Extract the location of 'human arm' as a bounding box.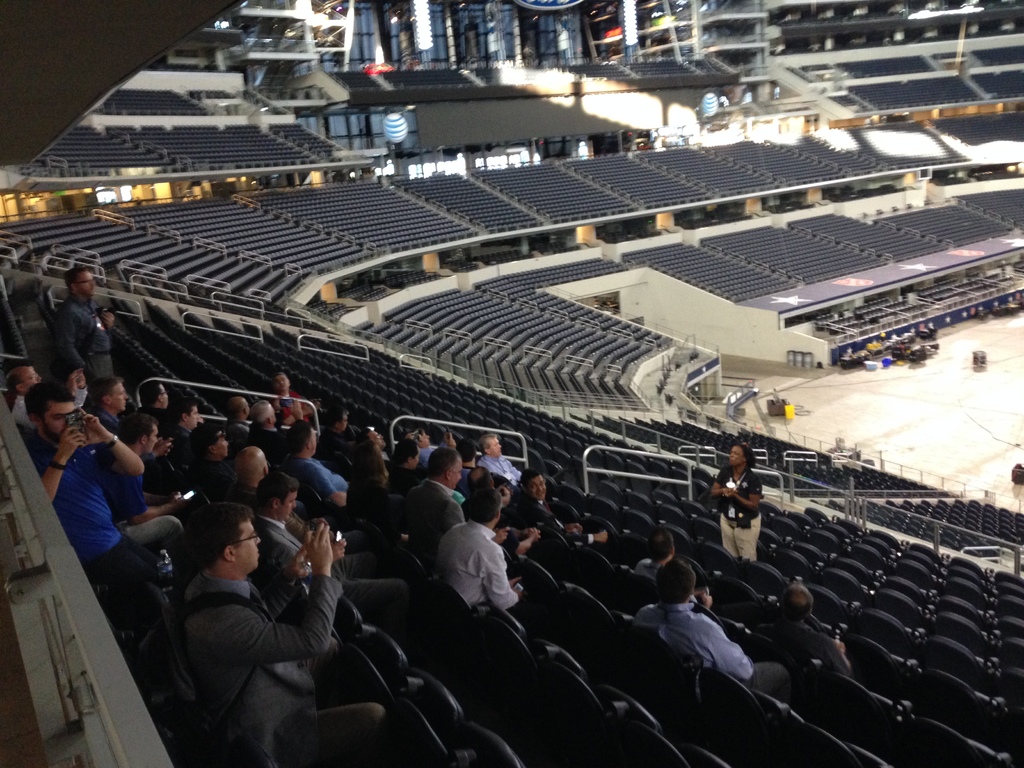
52 304 94 369.
